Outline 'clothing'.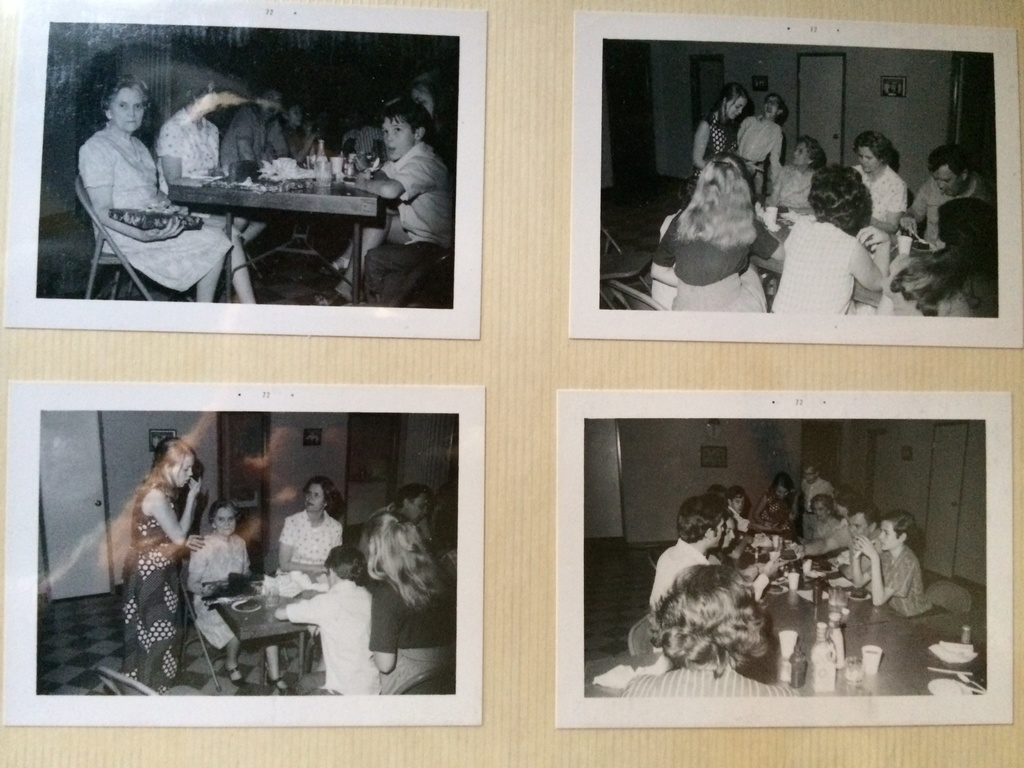
Outline: BBox(118, 495, 189, 685).
